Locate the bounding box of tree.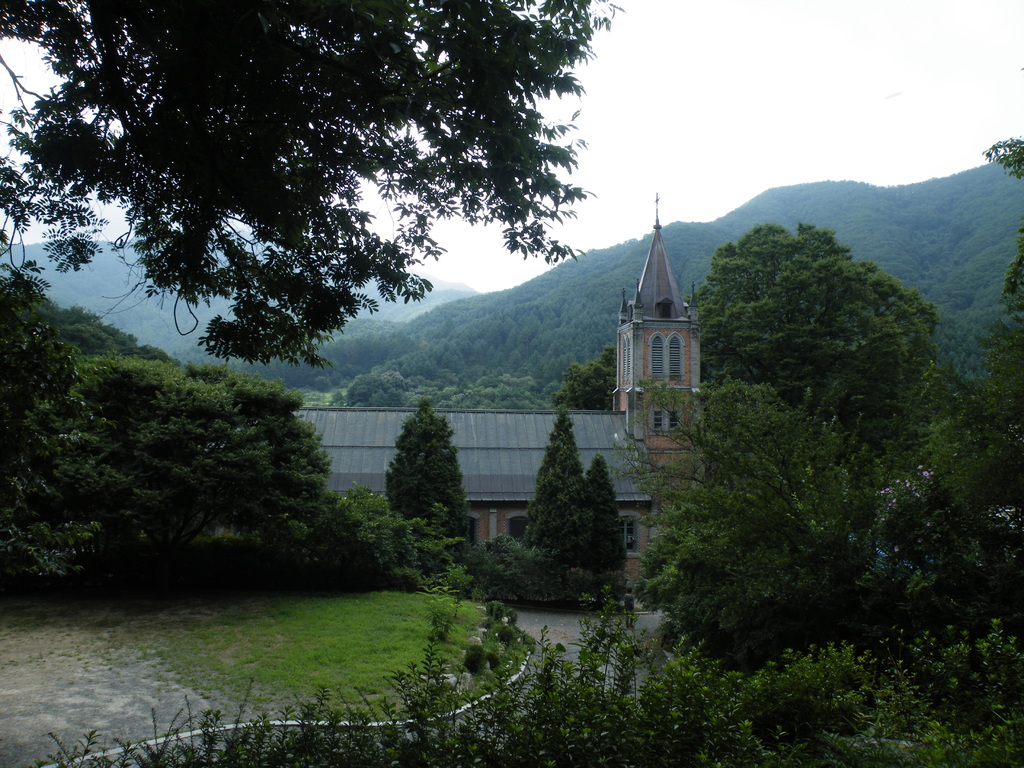
Bounding box: [0,266,380,595].
